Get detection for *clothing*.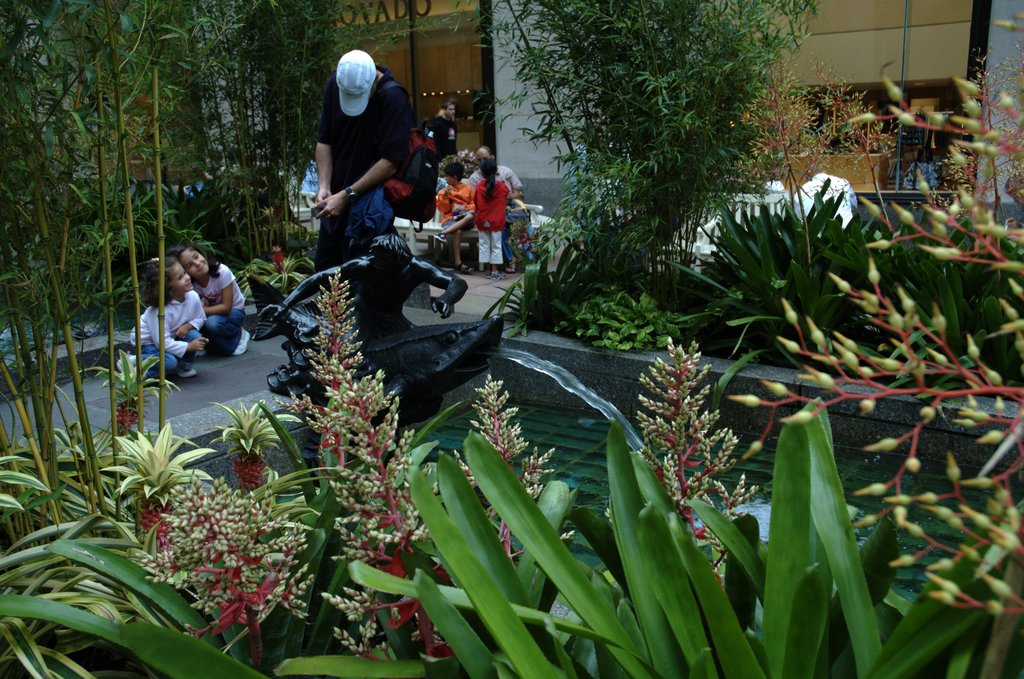
Detection: BBox(130, 290, 207, 381).
